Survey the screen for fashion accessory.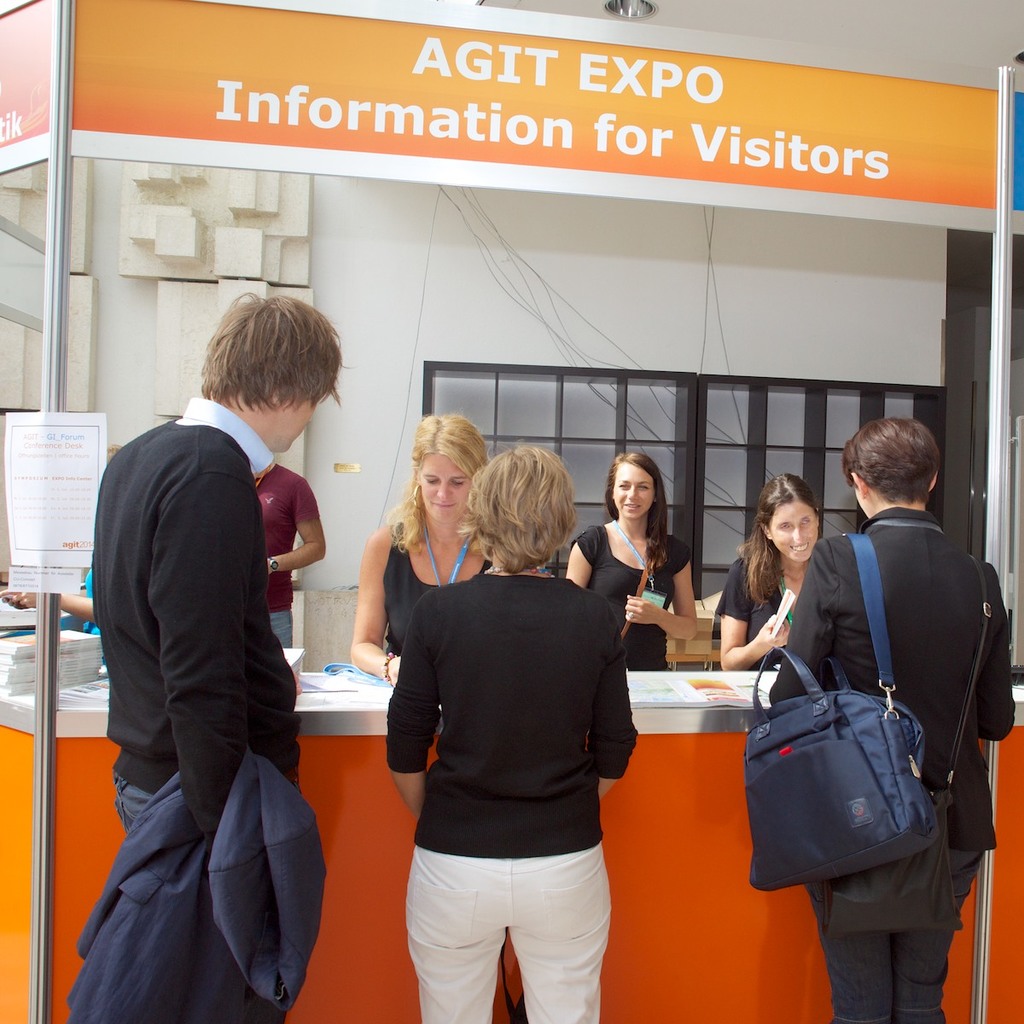
Survey found: <box>609,516,664,610</box>.
